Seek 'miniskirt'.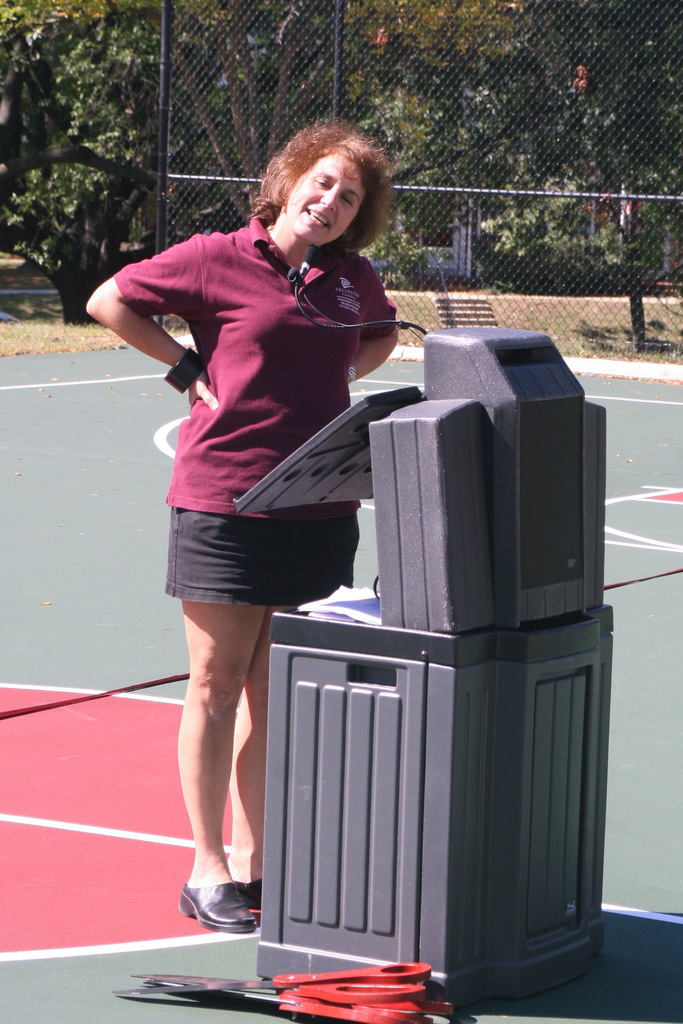
box=[160, 505, 362, 611].
